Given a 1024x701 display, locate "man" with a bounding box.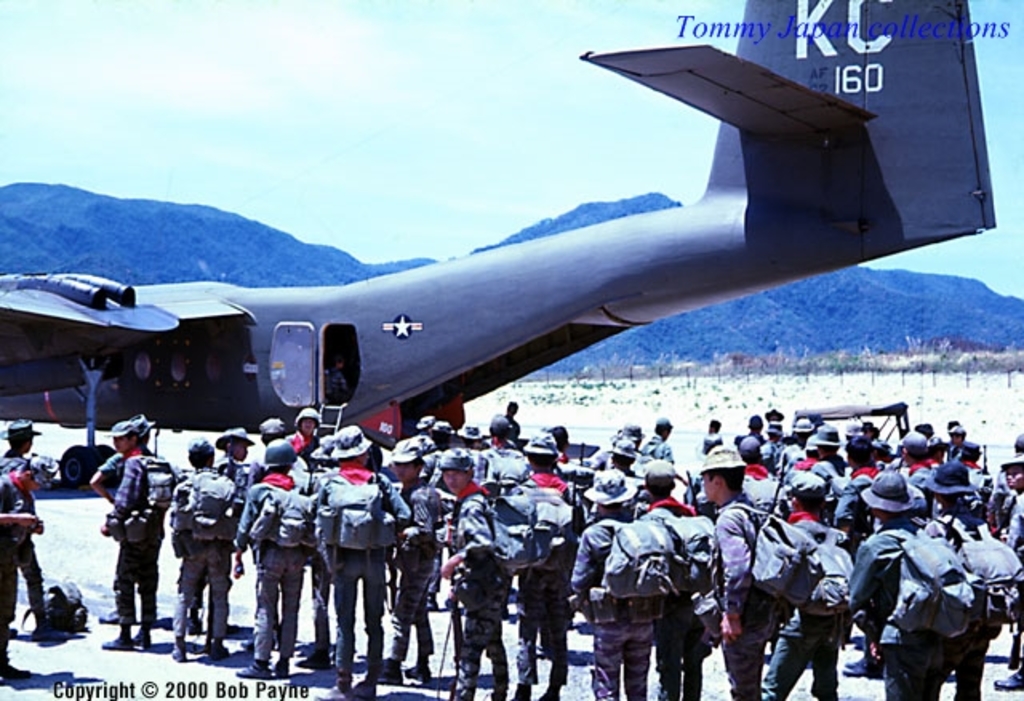
Located: rect(678, 450, 784, 699).
